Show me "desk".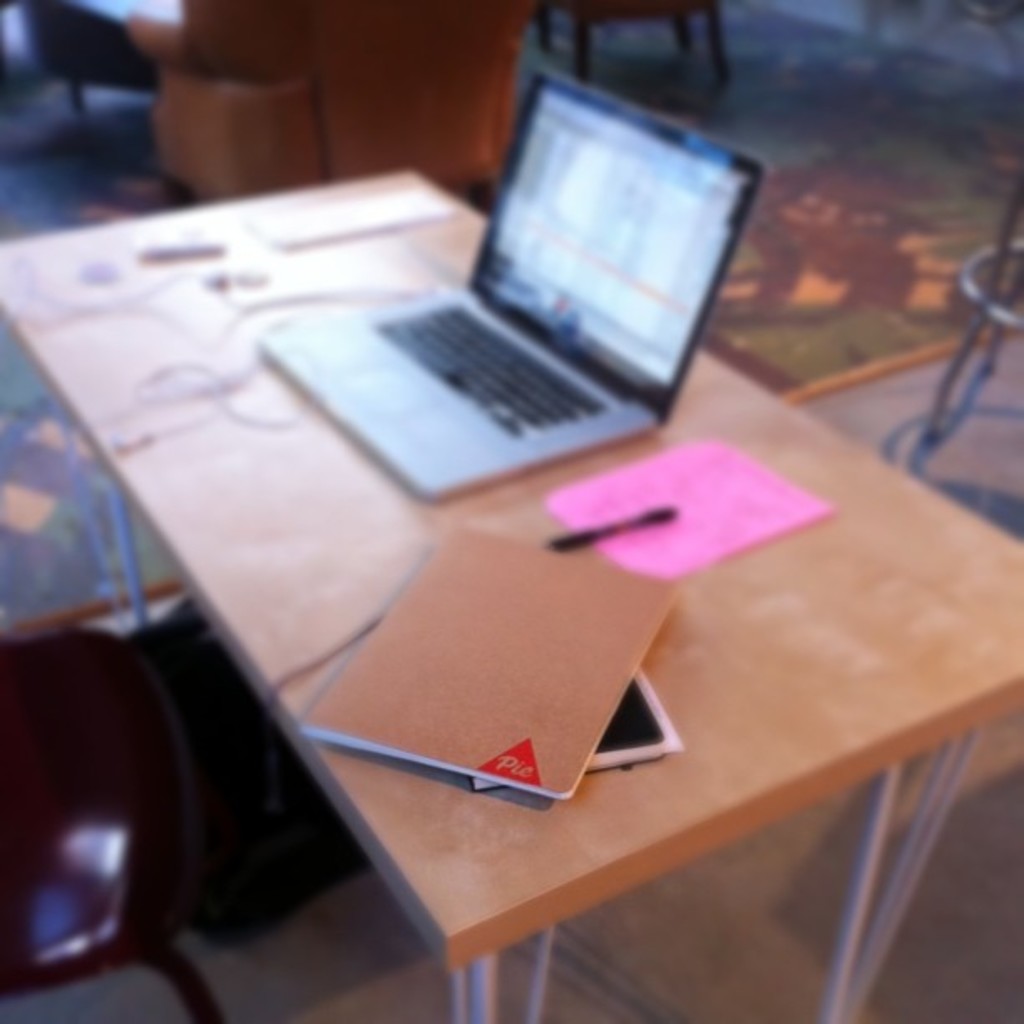
"desk" is here: box=[0, 167, 1022, 1022].
